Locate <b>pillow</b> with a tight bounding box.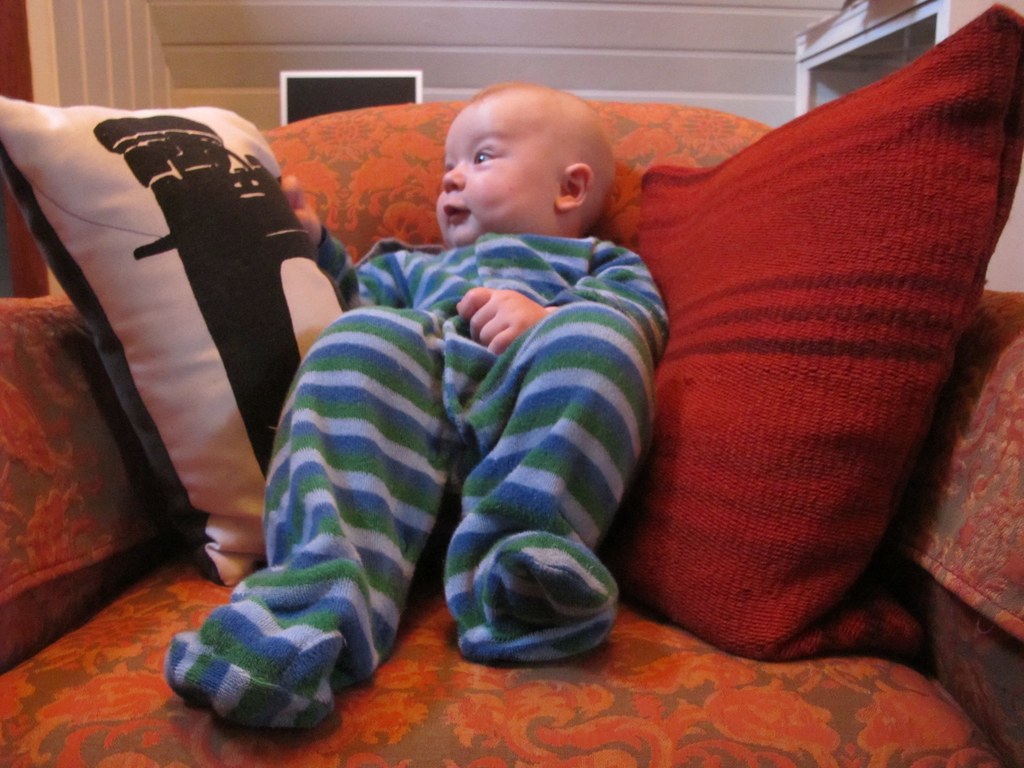
[0, 91, 356, 595].
